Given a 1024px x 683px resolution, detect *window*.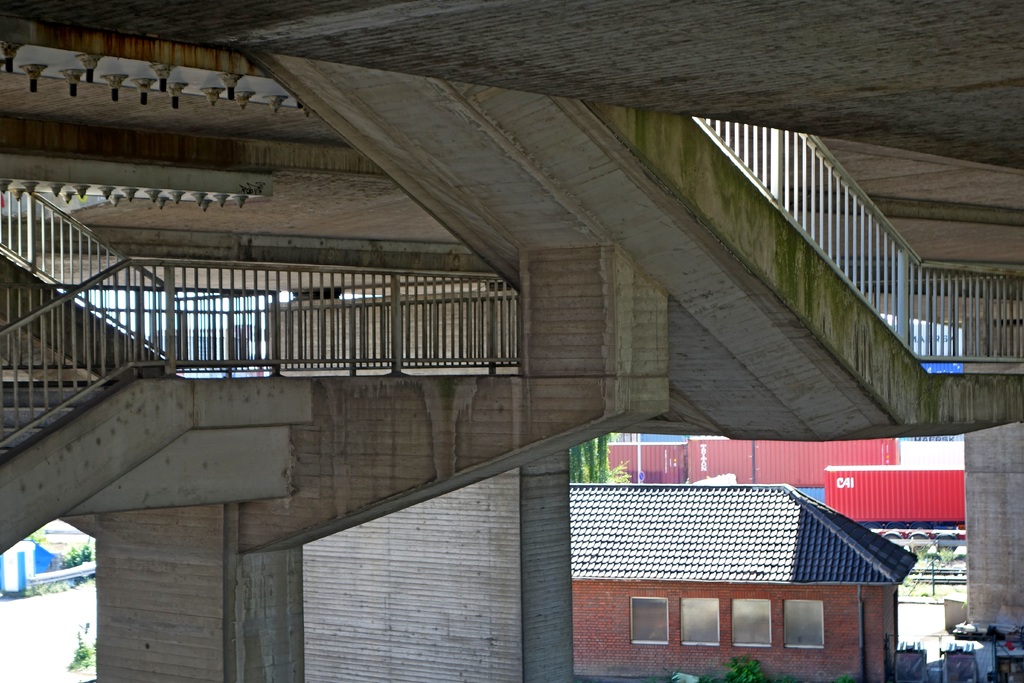
[783, 600, 825, 646].
